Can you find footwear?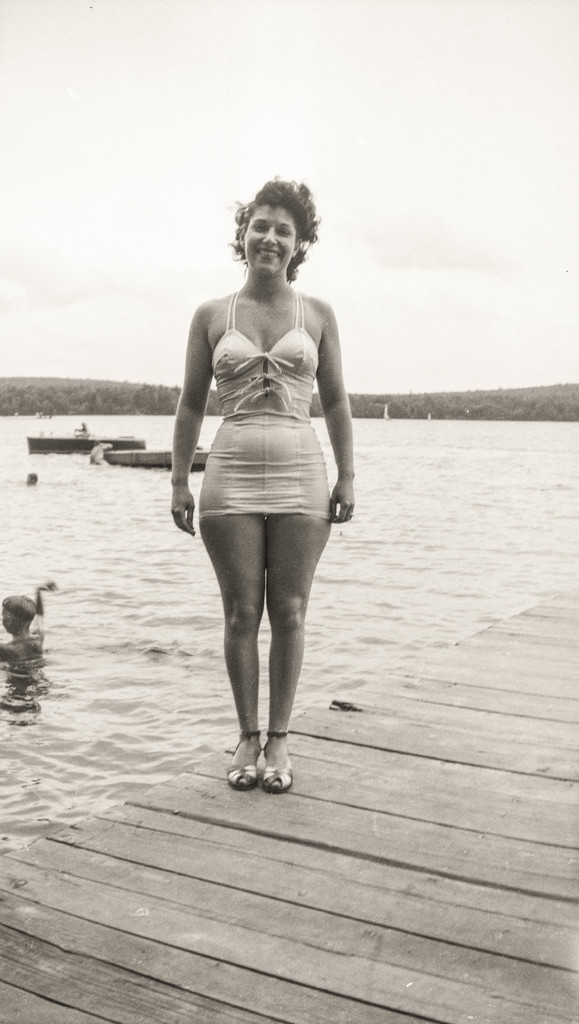
Yes, bounding box: l=266, t=724, r=298, b=799.
